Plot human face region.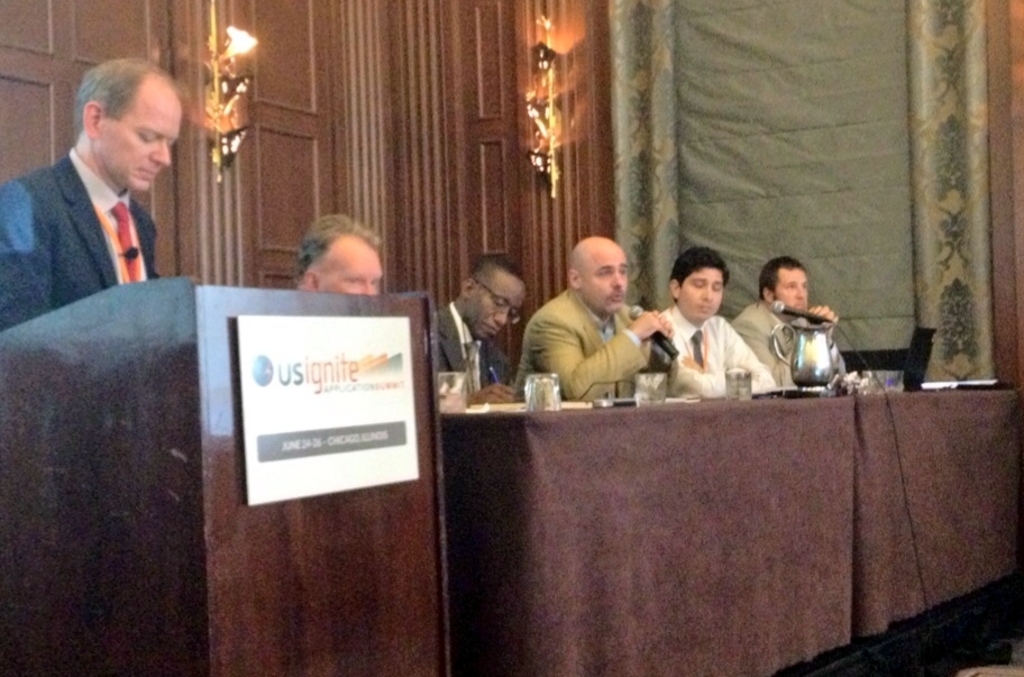
Plotted at 583/251/627/311.
